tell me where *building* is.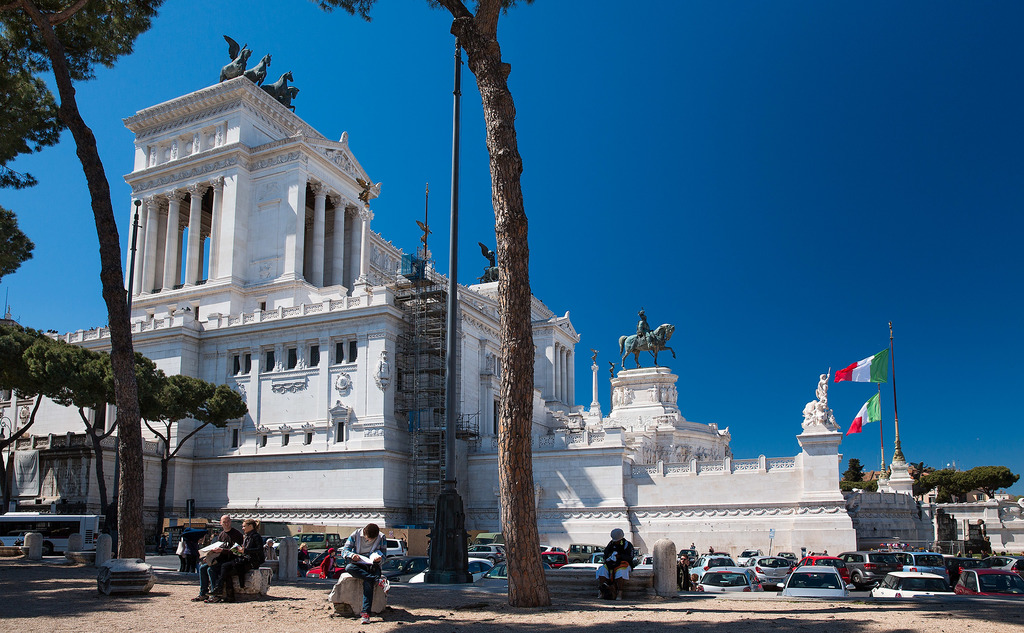
*building* is at region(0, 33, 857, 567).
